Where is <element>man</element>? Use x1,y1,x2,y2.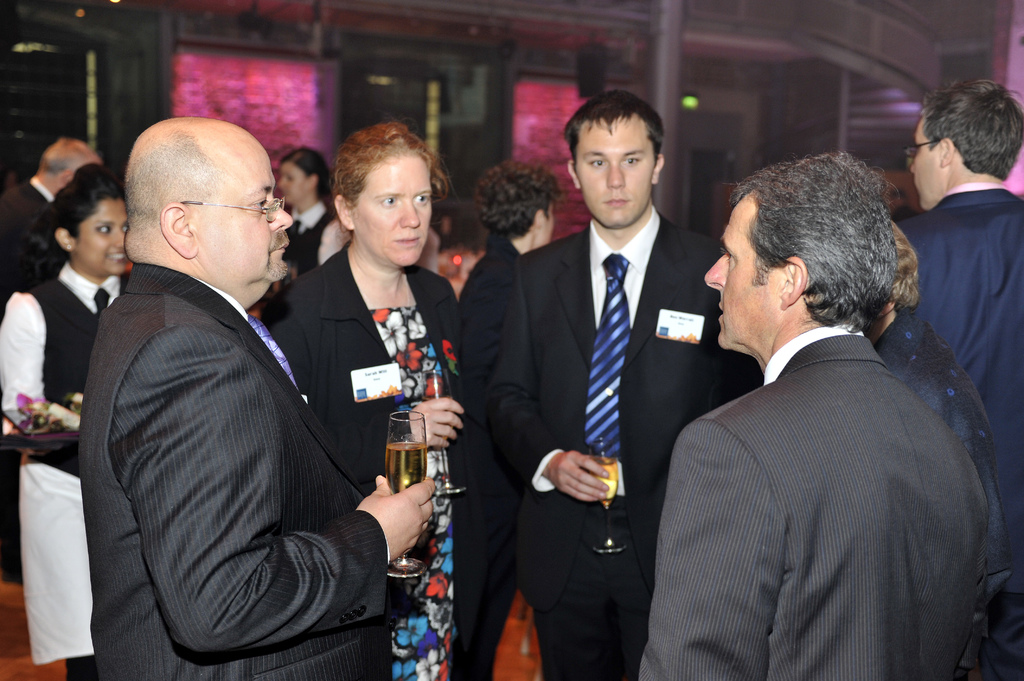
0,138,105,326.
